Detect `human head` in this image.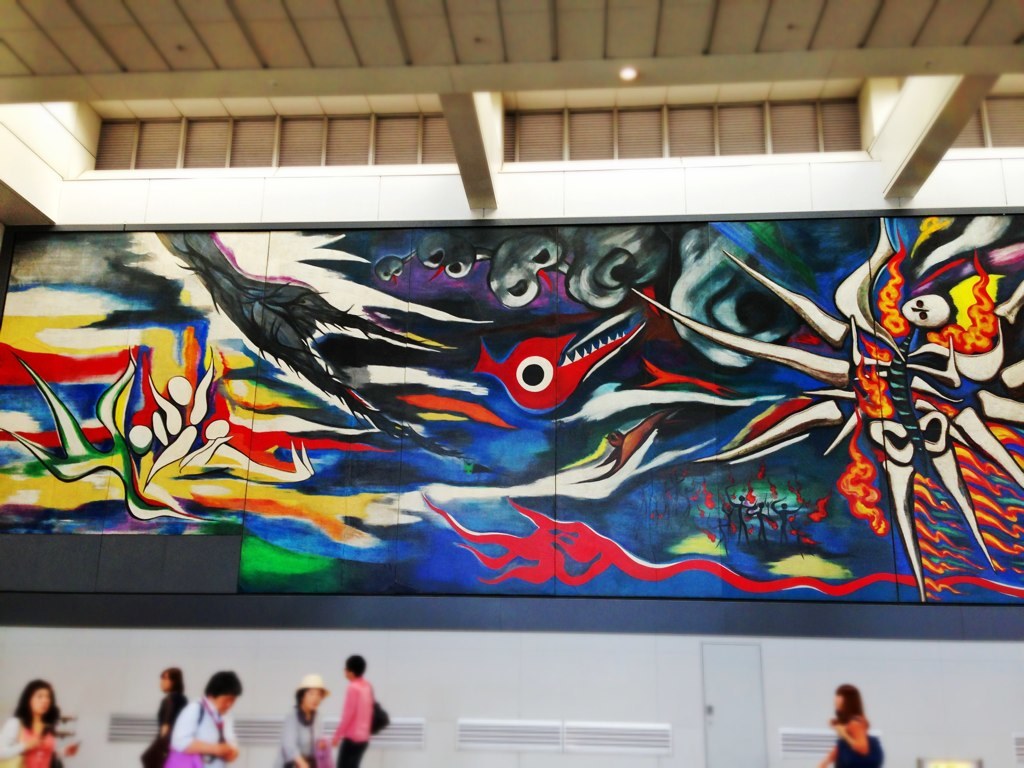
Detection: crop(197, 662, 245, 715).
